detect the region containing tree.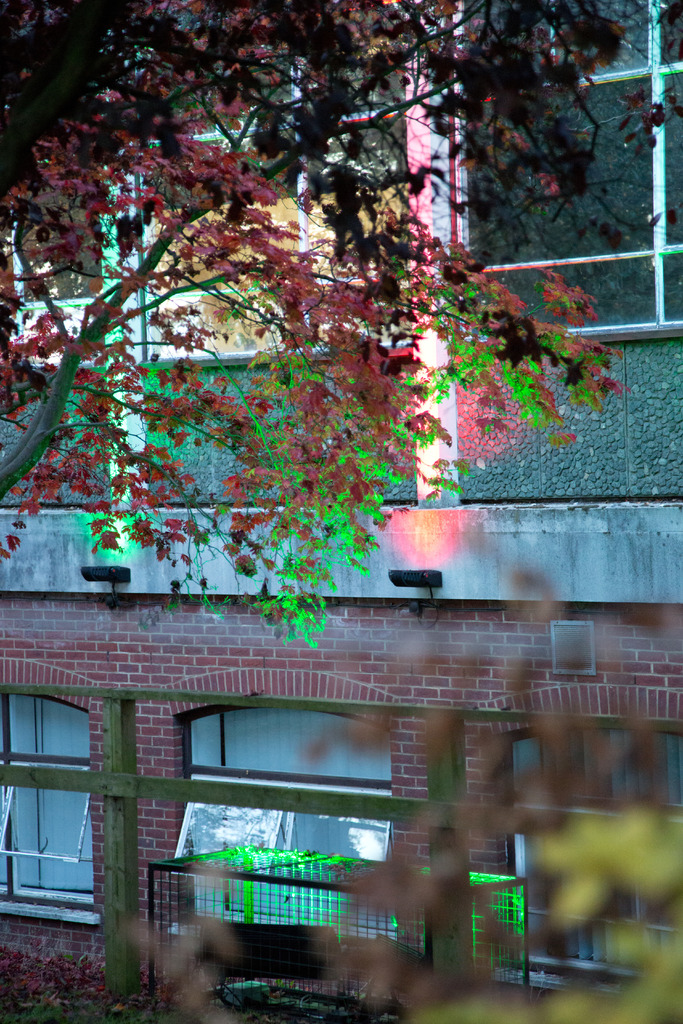
{"left": 0, "top": 0, "right": 304, "bottom": 662}.
